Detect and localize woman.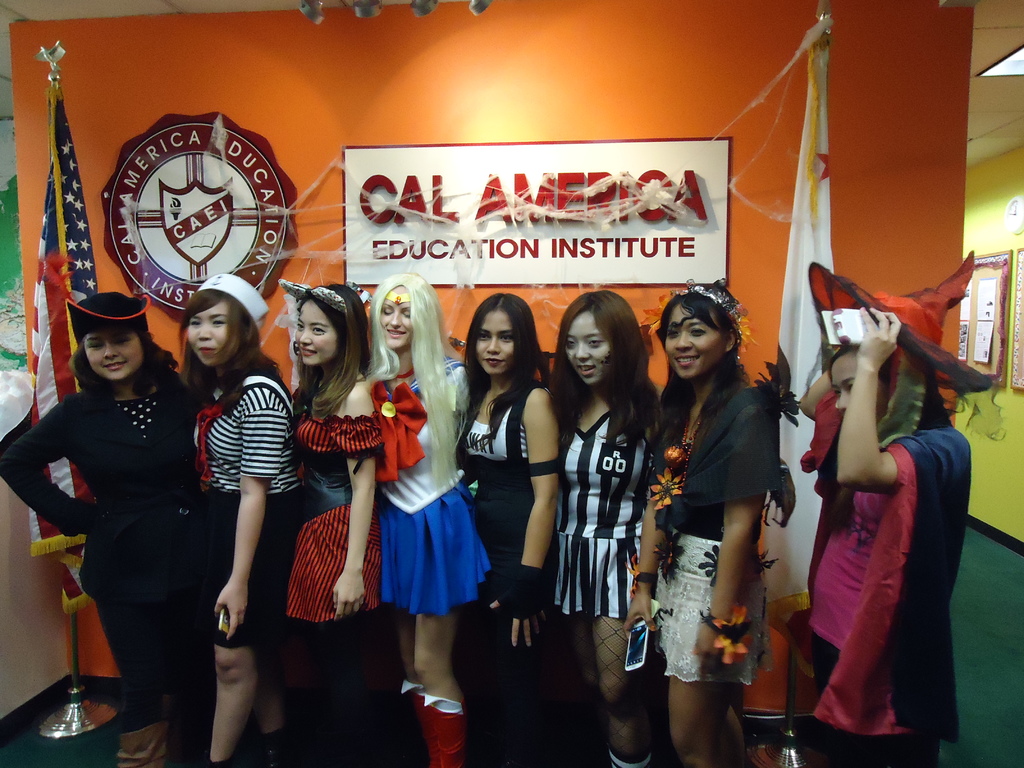
Localized at (left=289, top=281, right=395, bottom=765).
